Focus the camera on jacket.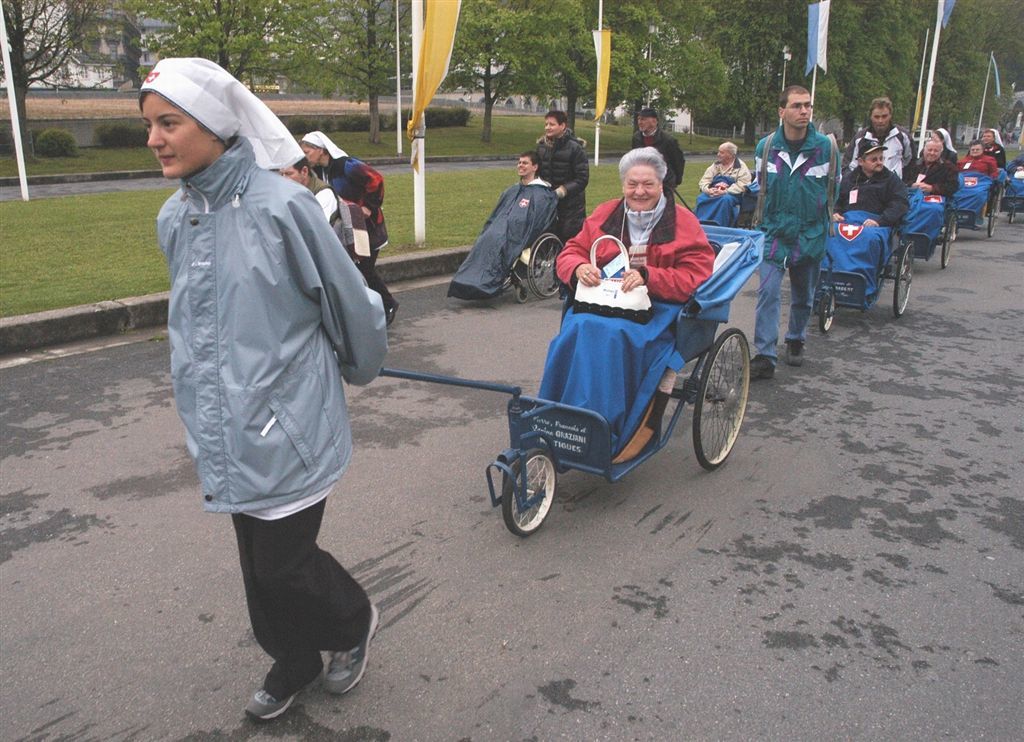
Focus region: 698/158/754/197.
